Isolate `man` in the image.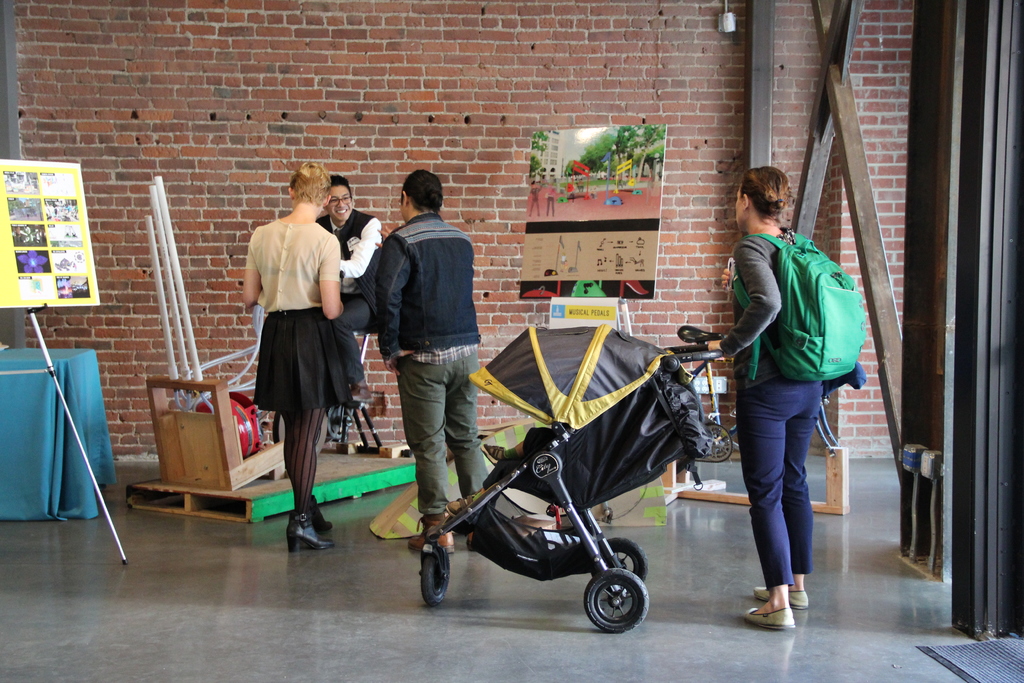
Isolated region: region(310, 169, 383, 411).
